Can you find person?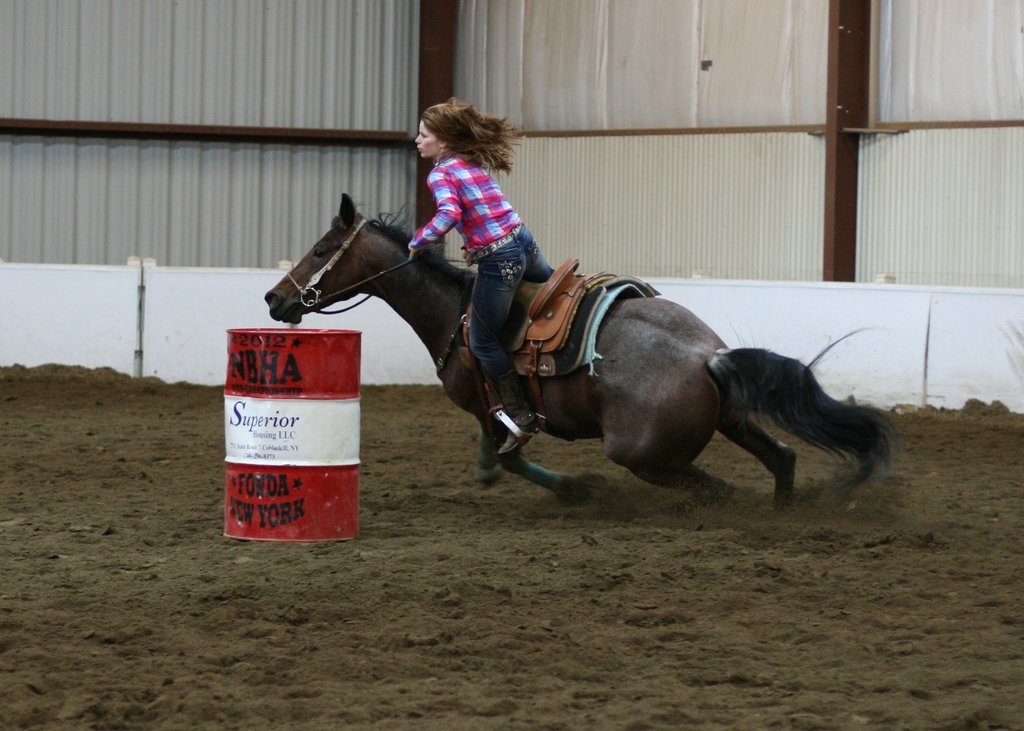
Yes, bounding box: [401,95,562,451].
